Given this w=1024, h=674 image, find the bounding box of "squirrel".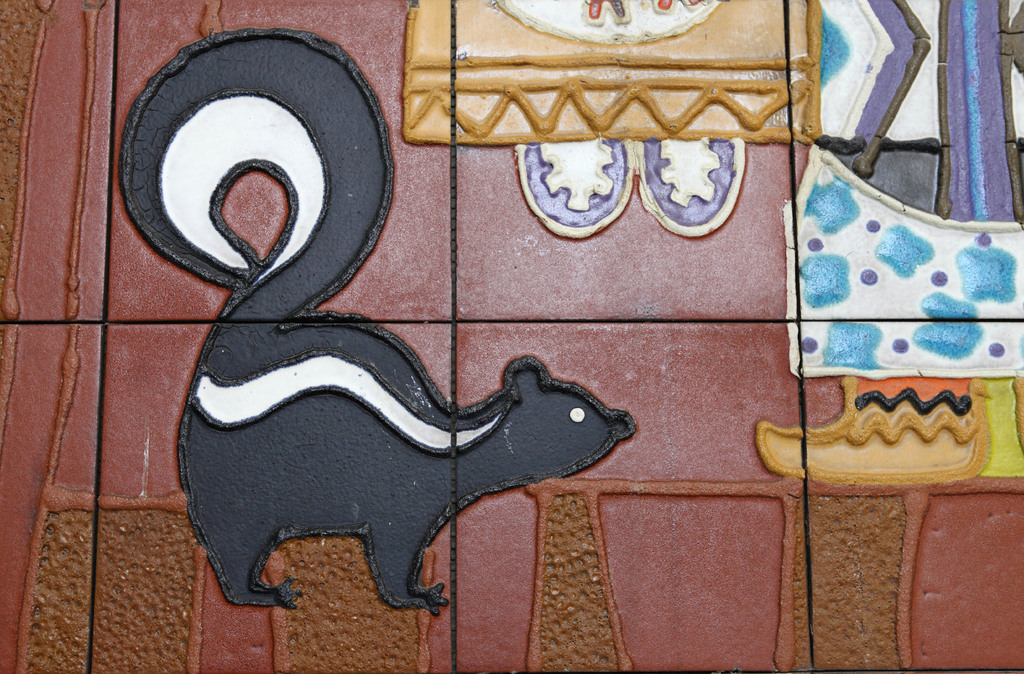
120,28,636,622.
